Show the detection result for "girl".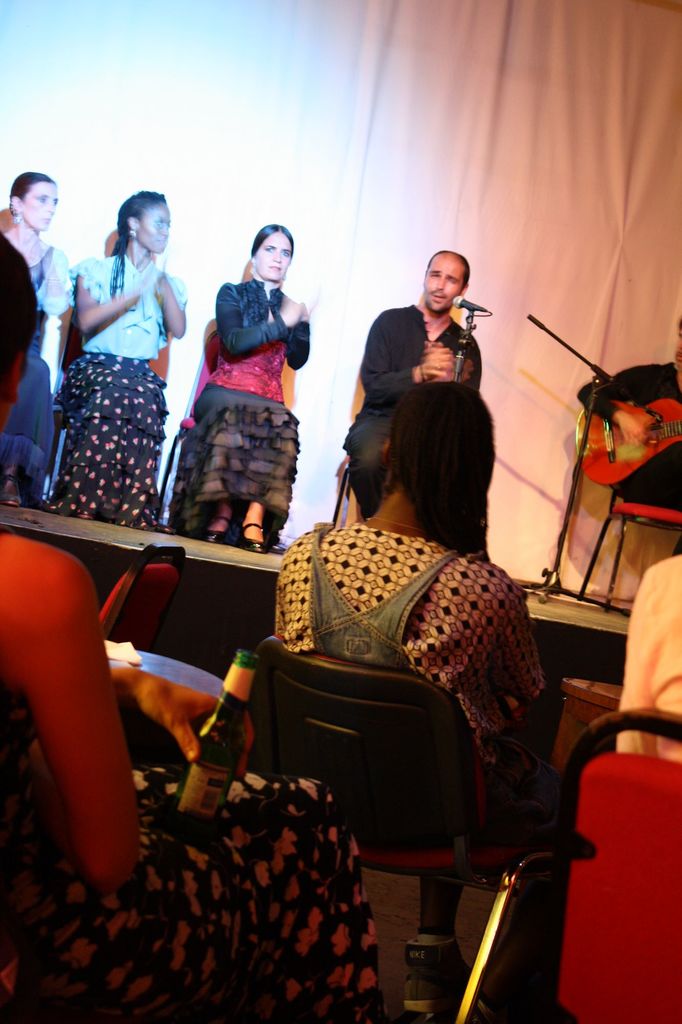
l=53, t=197, r=189, b=498.
